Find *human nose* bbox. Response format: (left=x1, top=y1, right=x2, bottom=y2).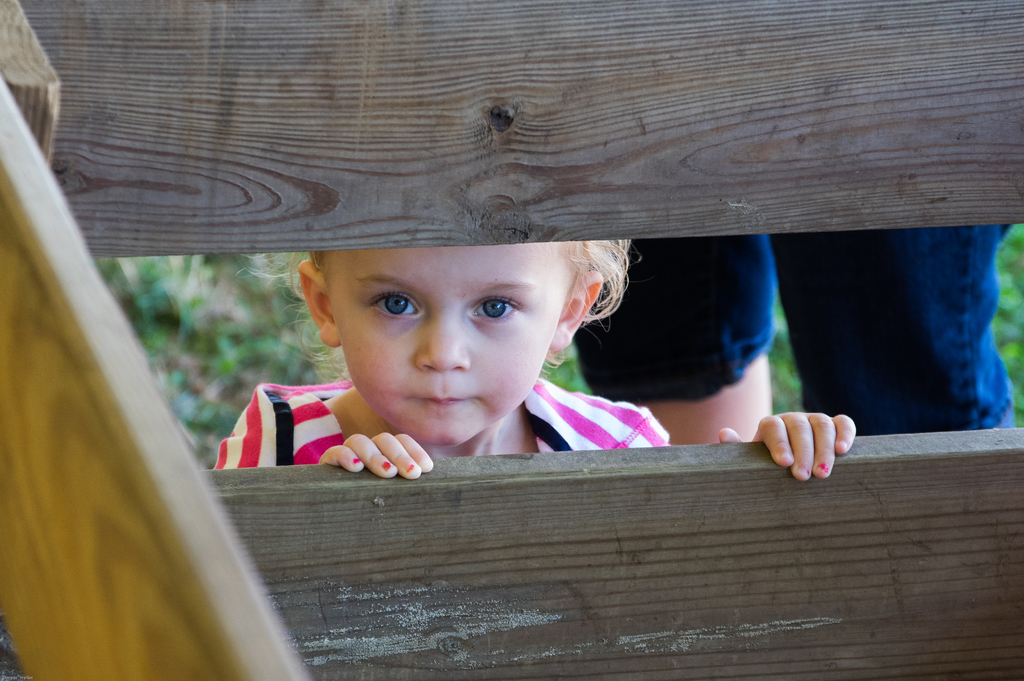
(left=414, top=303, right=474, bottom=369).
